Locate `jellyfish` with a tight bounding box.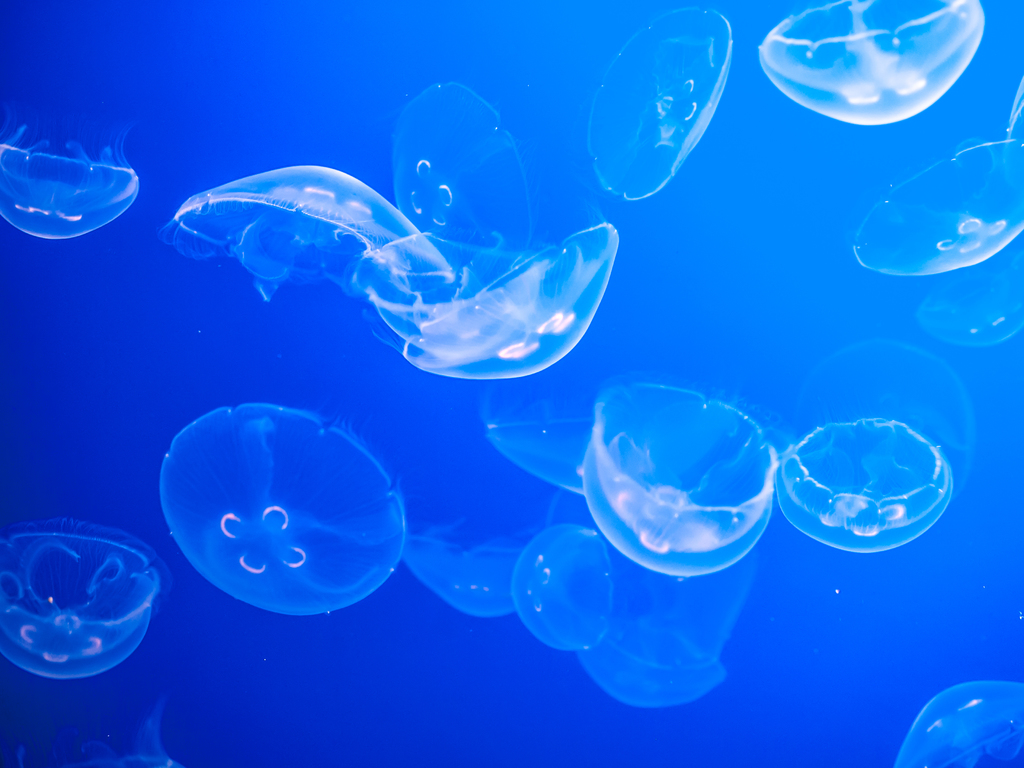
bbox=[900, 684, 1023, 767].
